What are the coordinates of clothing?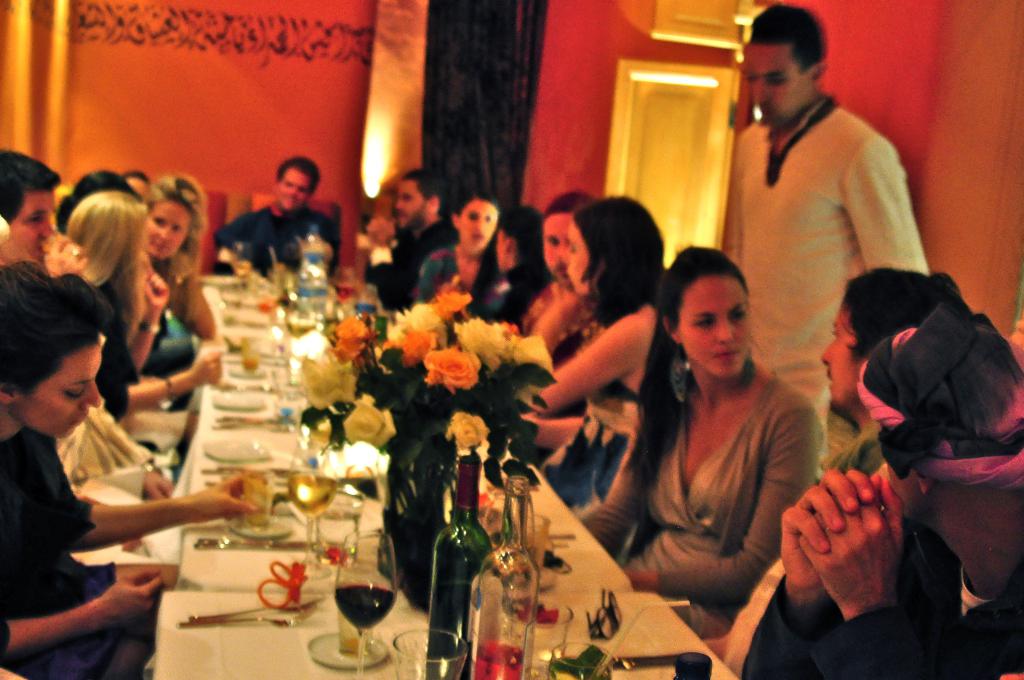
pyautogui.locateOnScreen(738, 511, 1023, 679).
